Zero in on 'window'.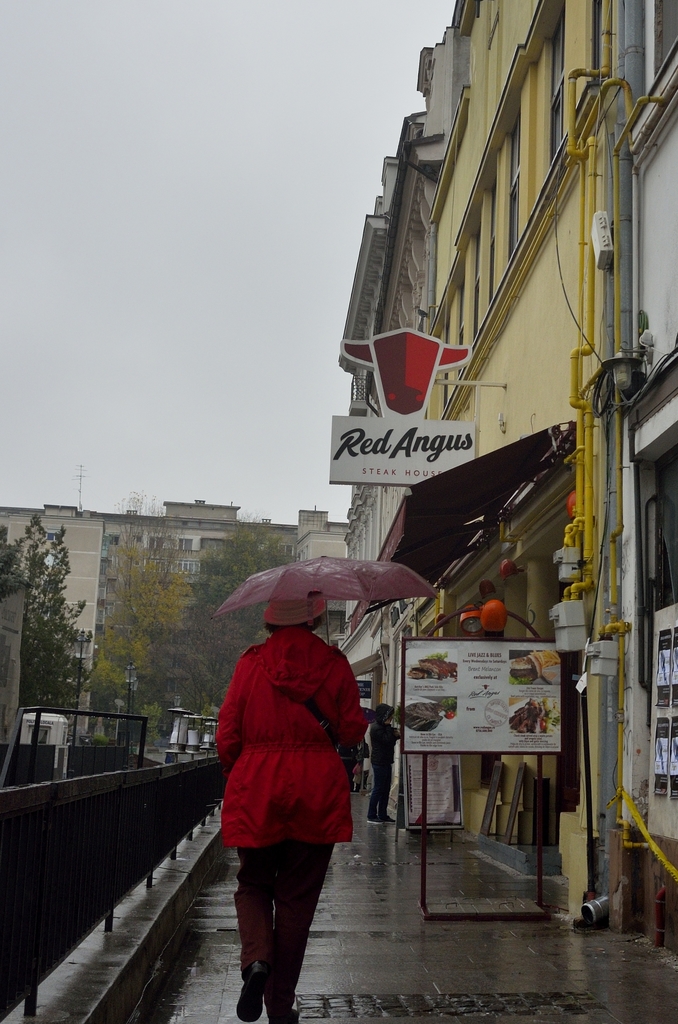
Zeroed in: x1=103, y1=532, x2=122, y2=558.
